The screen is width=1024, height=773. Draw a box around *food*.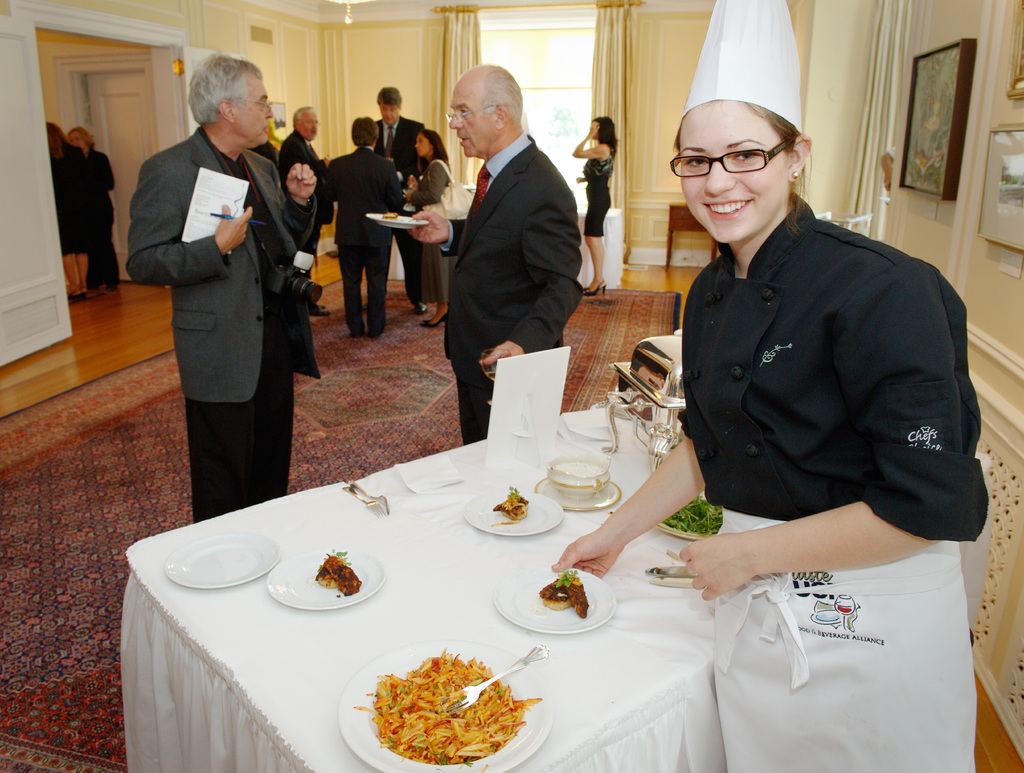
rect(362, 653, 522, 759).
